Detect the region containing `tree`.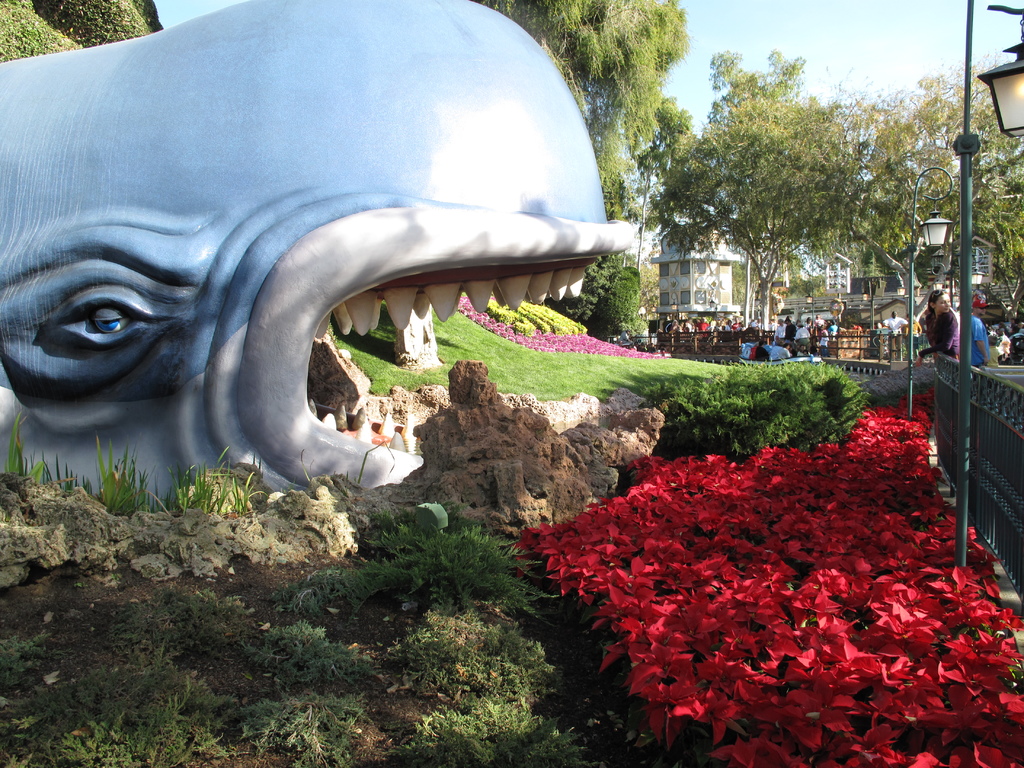
<bbox>473, 0, 690, 341</bbox>.
